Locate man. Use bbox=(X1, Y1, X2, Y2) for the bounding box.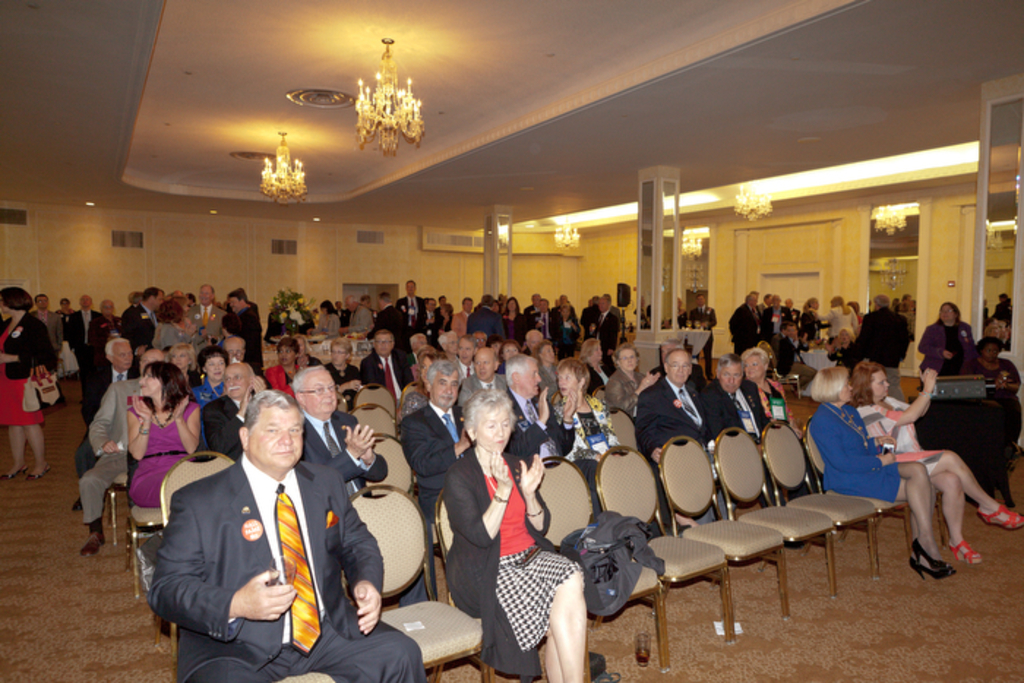
bbox=(338, 297, 348, 320).
